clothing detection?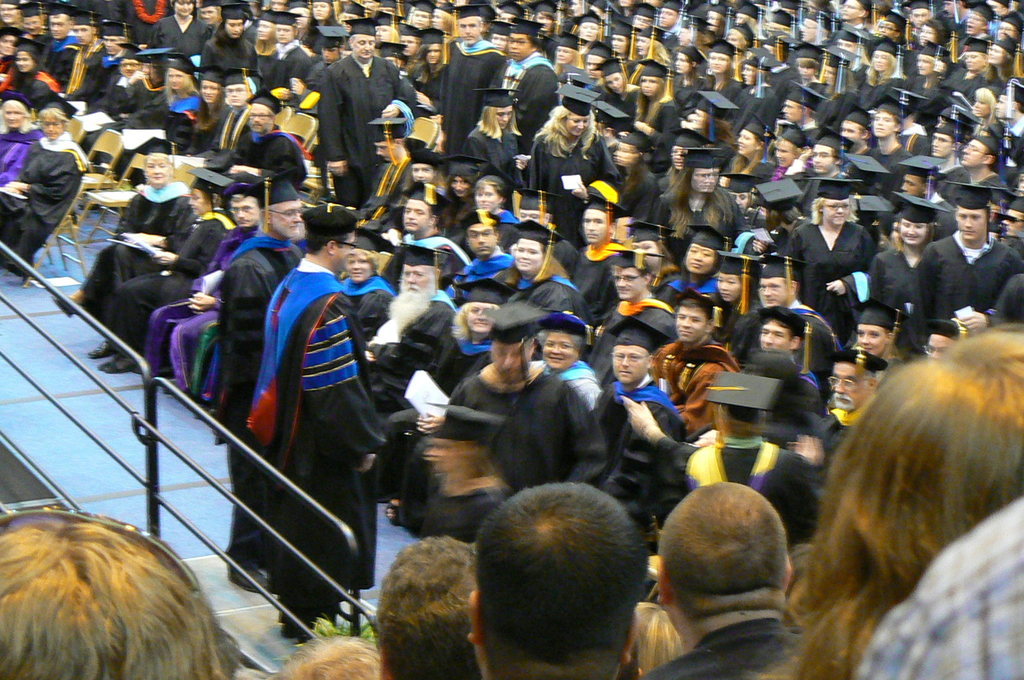
<box>193,232,298,572</box>
